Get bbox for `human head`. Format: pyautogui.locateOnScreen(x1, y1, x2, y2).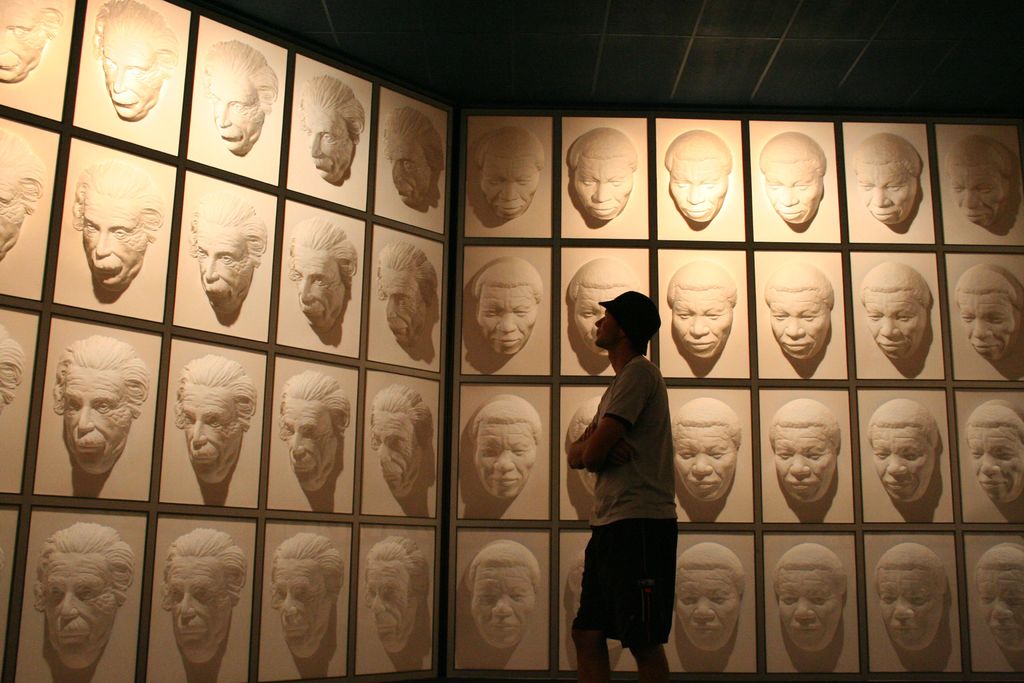
pyautogui.locateOnScreen(472, 394, 541, 499).
